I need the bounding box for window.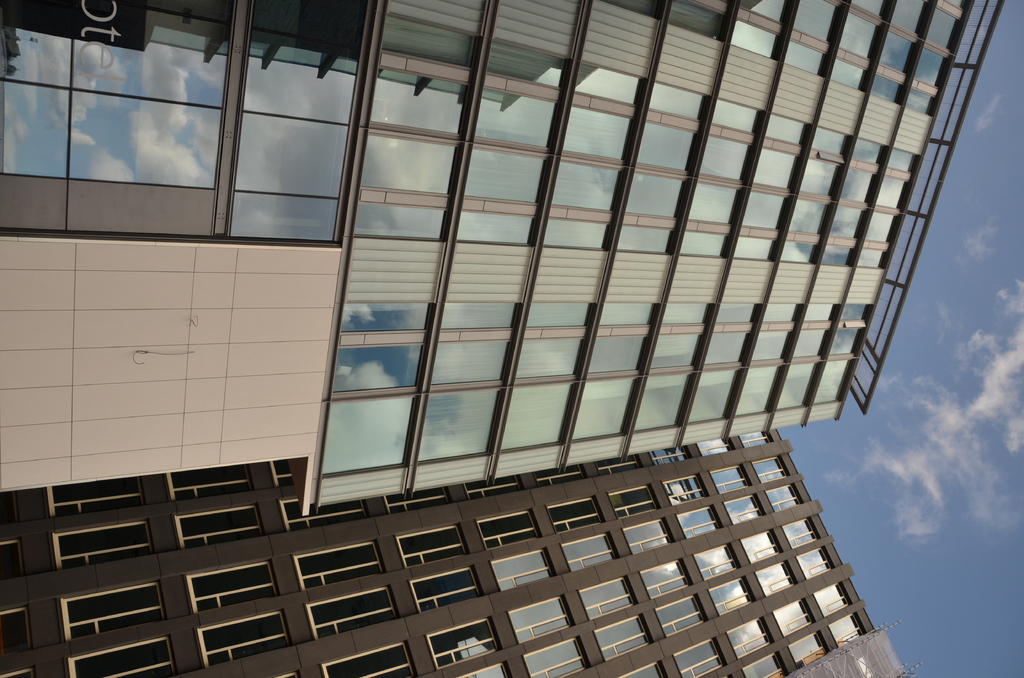
Here it is: <box>788,633,827,665</box>.
